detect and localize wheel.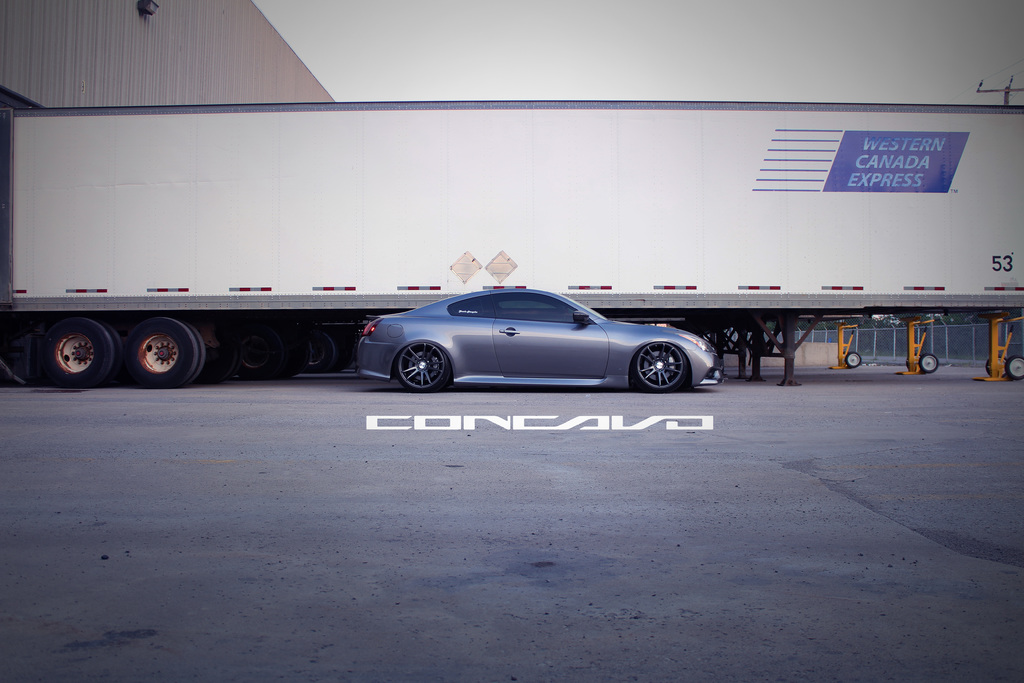
Localized at l=847, t=350, r=861, b=367.
